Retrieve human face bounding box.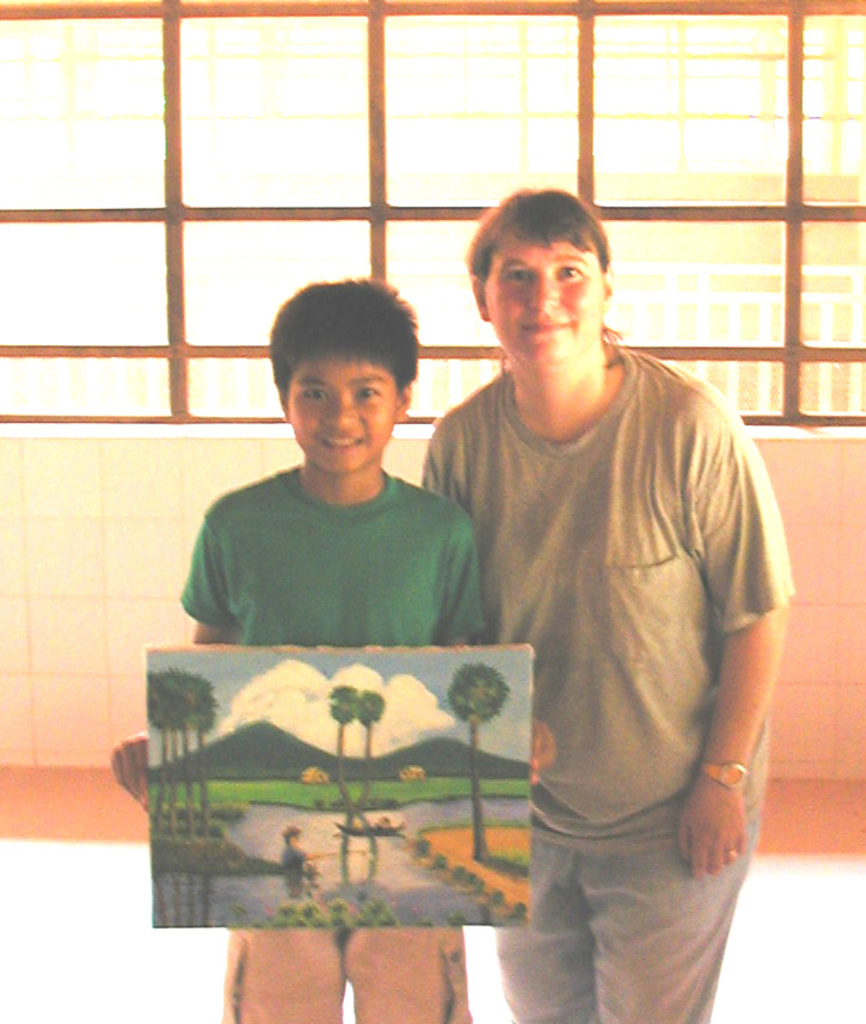
Bounding box: (left=485, top=235, right=601, bottom=372).
